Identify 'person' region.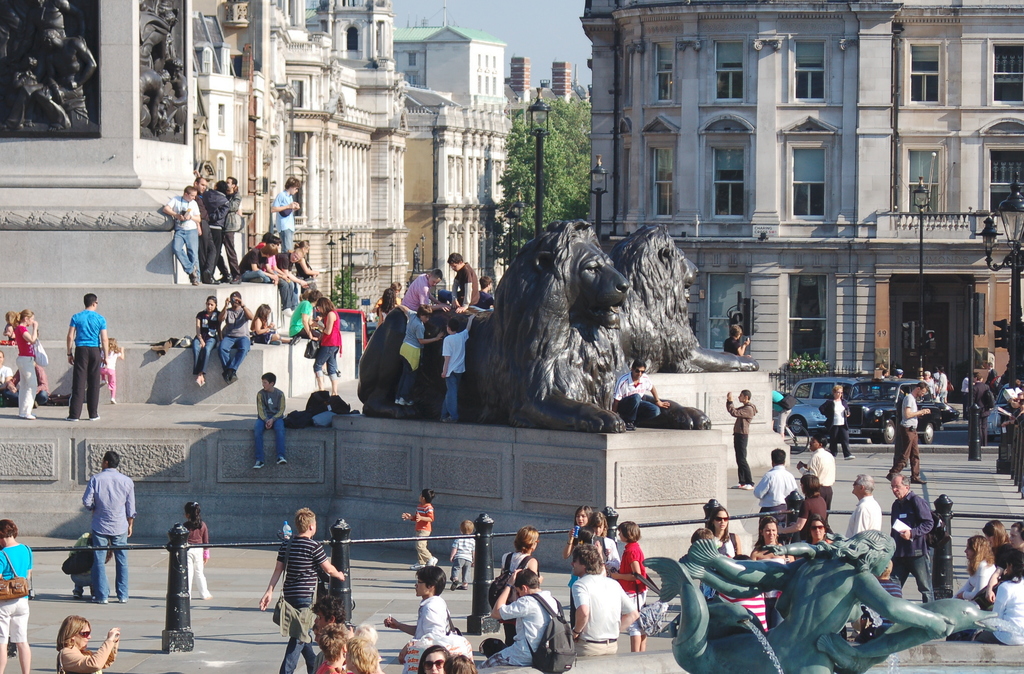
Region: bbox=[58, 616, 125, 673].
